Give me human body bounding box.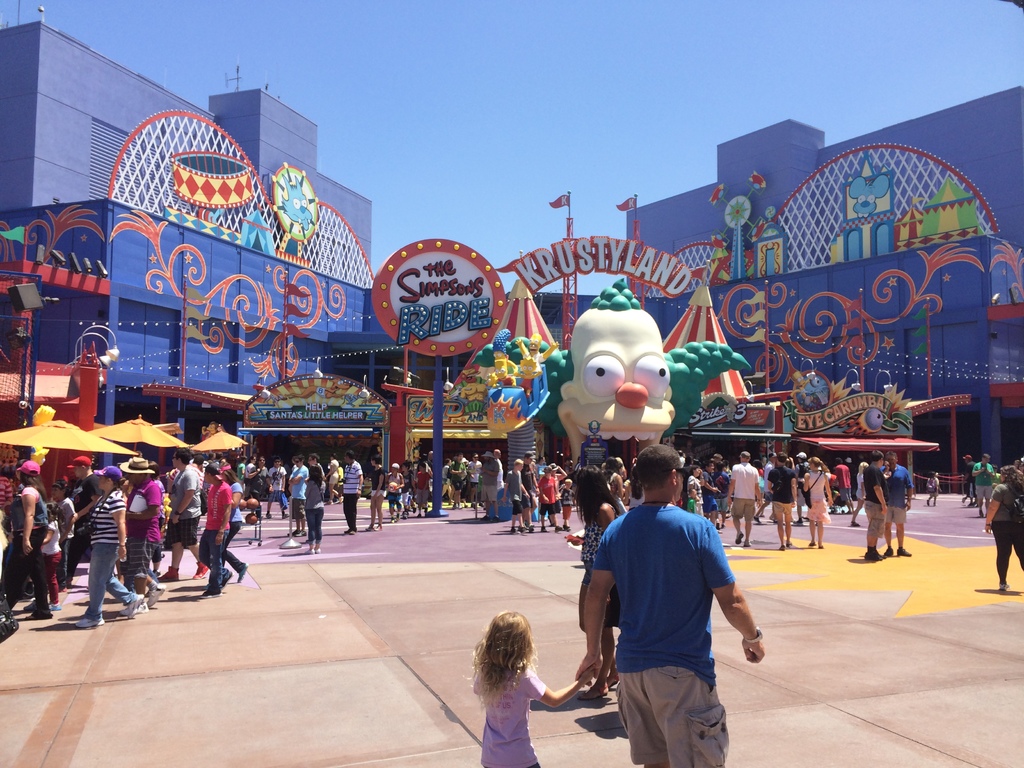
crop(801, 450, 832, 547).
